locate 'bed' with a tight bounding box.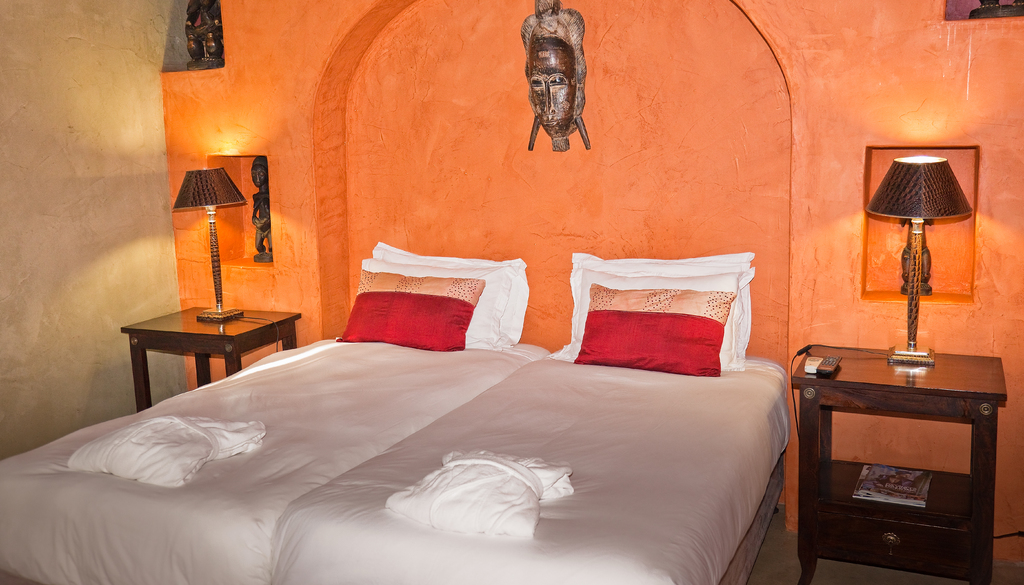
[x1=33, y1=200, x2=867, y2=577].
